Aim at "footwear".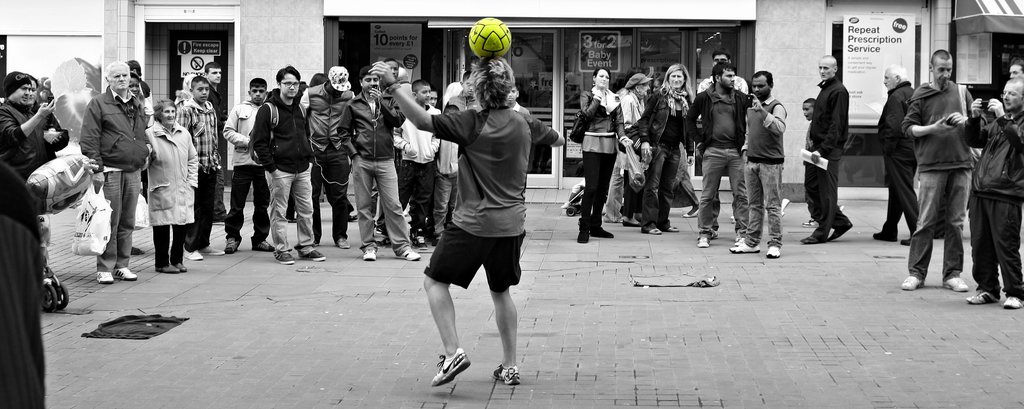
Aimed at Rect(201, 243, 221, 253).
